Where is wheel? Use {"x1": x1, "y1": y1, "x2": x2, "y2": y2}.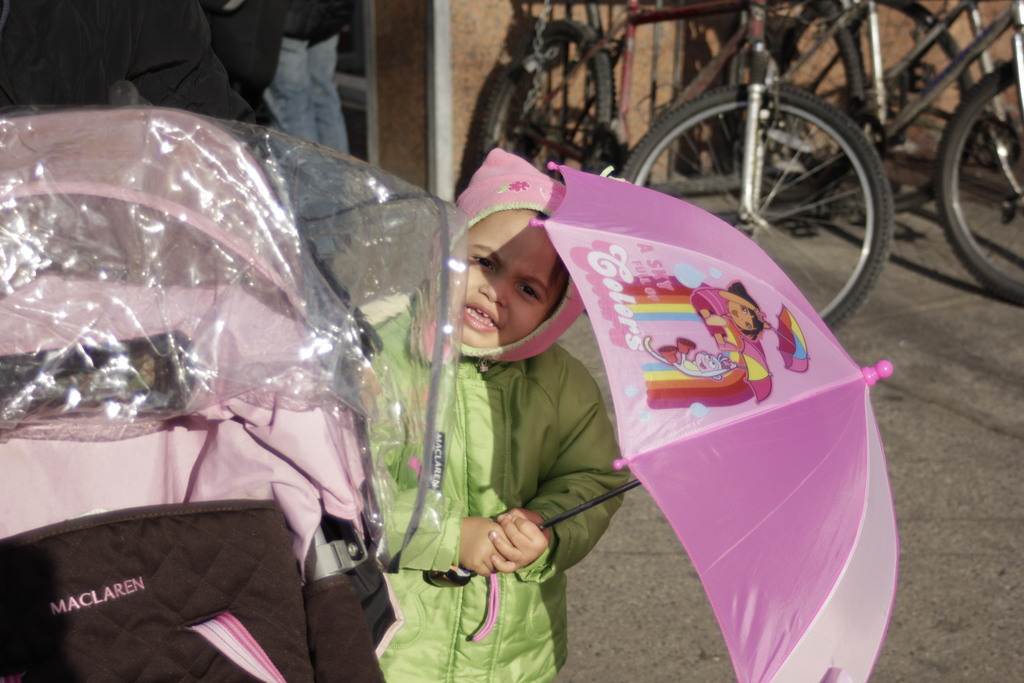
{"x1": 934, "y1": 56, "x2": 1023, "y2": 307}.
